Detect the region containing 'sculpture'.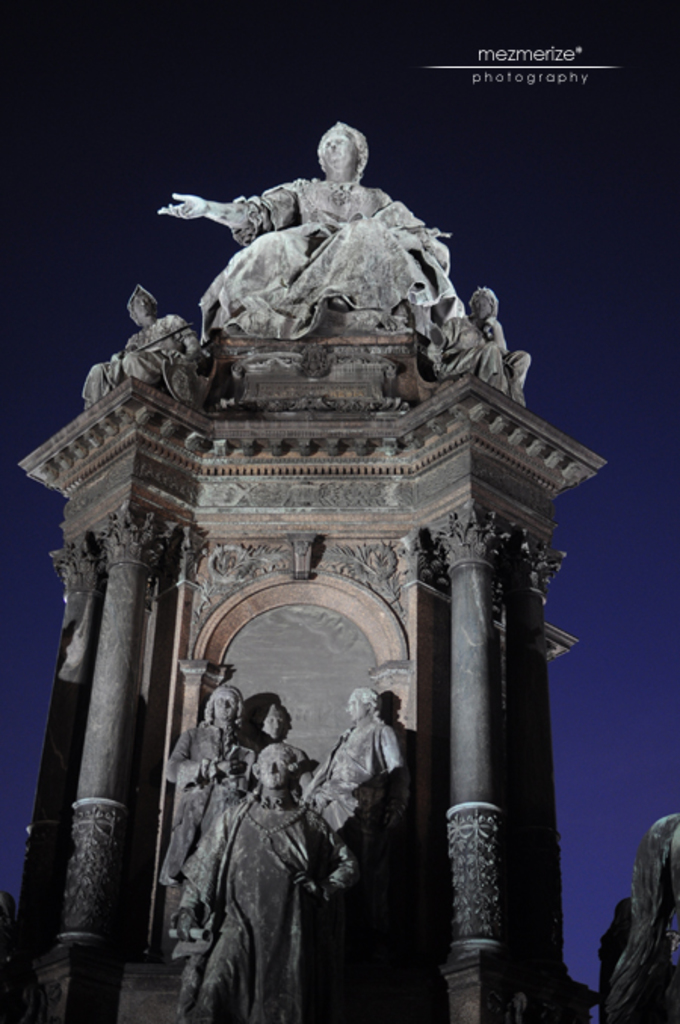
<bbox>298, 678, 413, 849</bbox>.
